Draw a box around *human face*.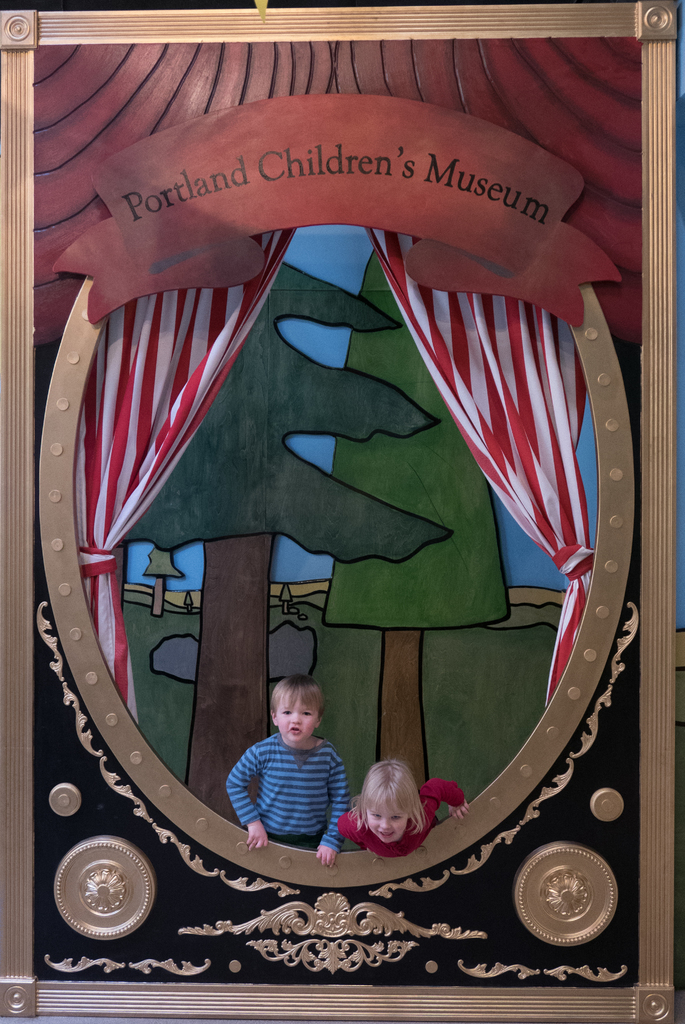
x1=274, y1=689, x2=318, y2=743.
